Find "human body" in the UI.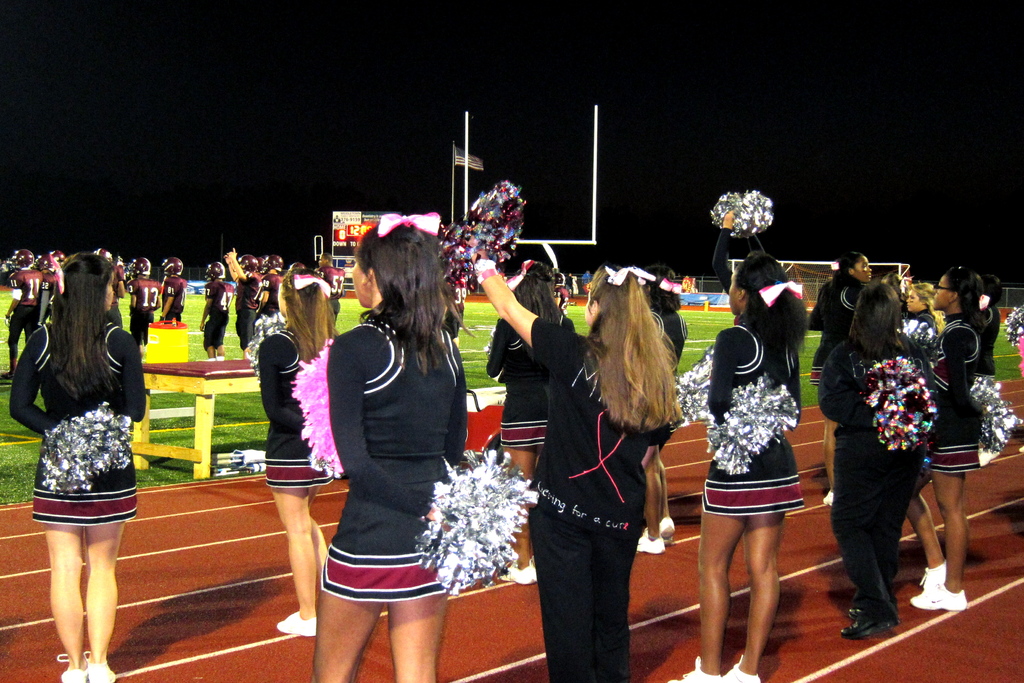
UI element at 6,251,145,682.
